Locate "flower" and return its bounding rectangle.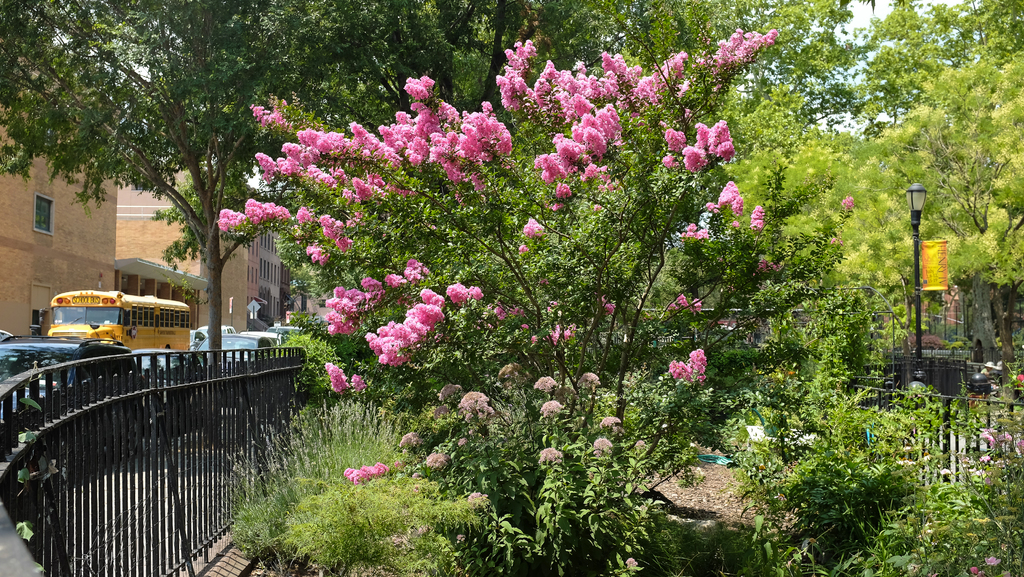
[left=538, top=445, right=566, bottom=466].
